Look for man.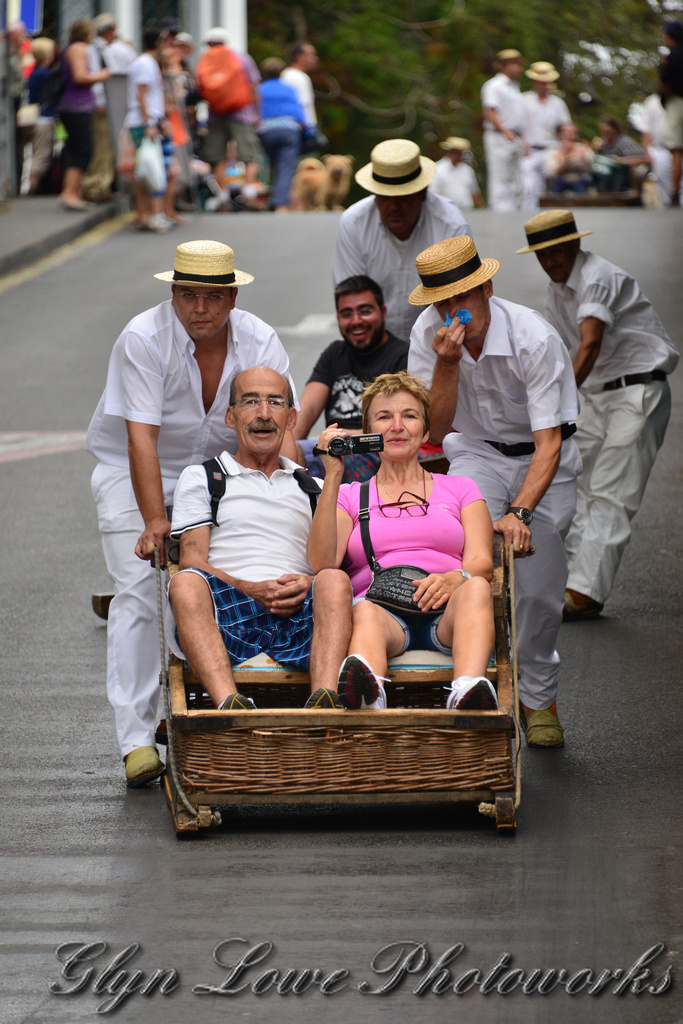
Found: bbox=[293, 275, 401, 437].
